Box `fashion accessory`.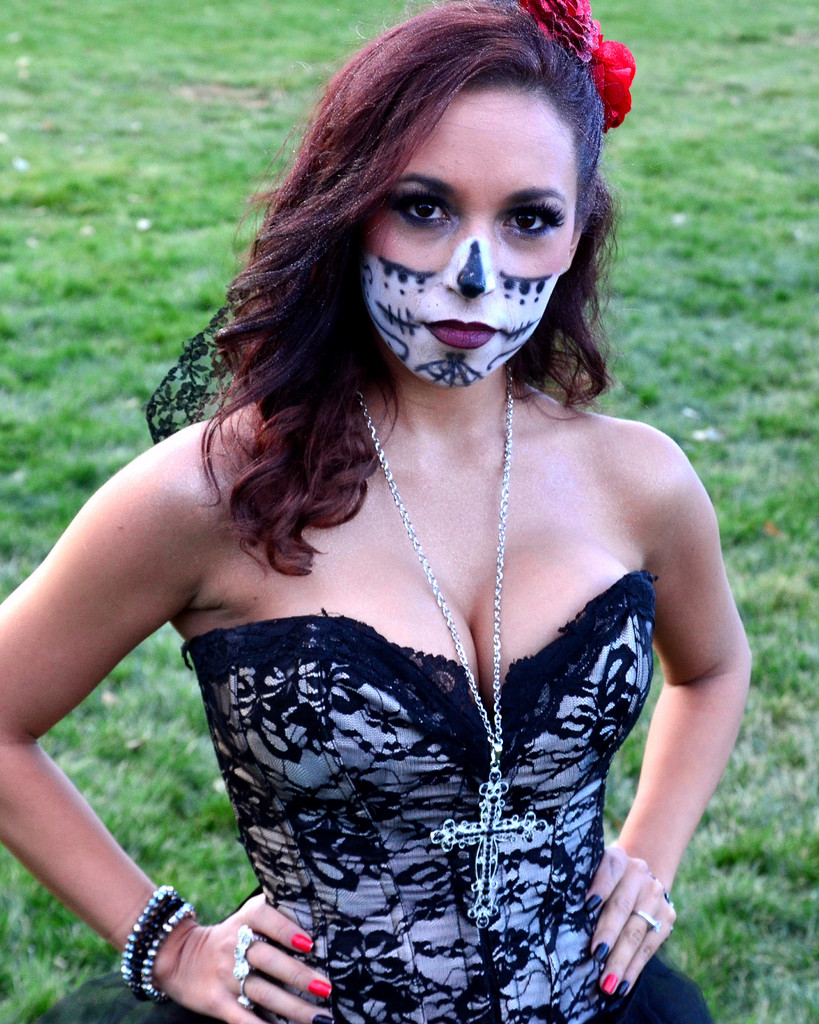
{"x1": 639, "y1": 908, "x2": 657, "y2": 929}.
